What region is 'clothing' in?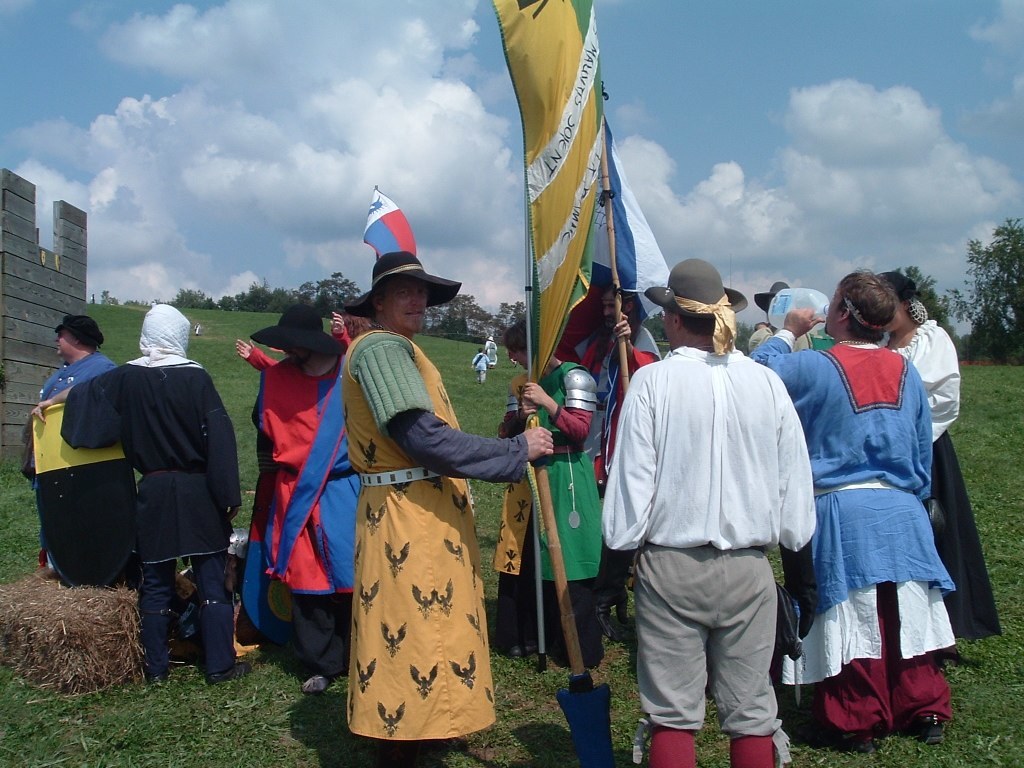
[466, 352, 490, 371].
